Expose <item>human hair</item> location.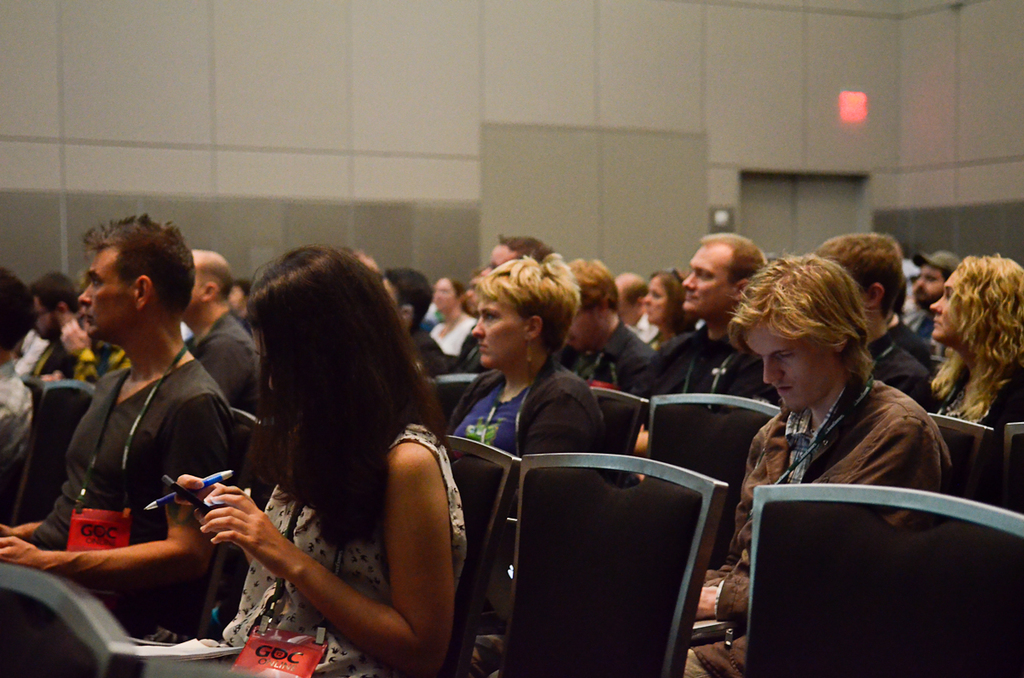
Exposed at Rect(816, 230, 905, 313).
